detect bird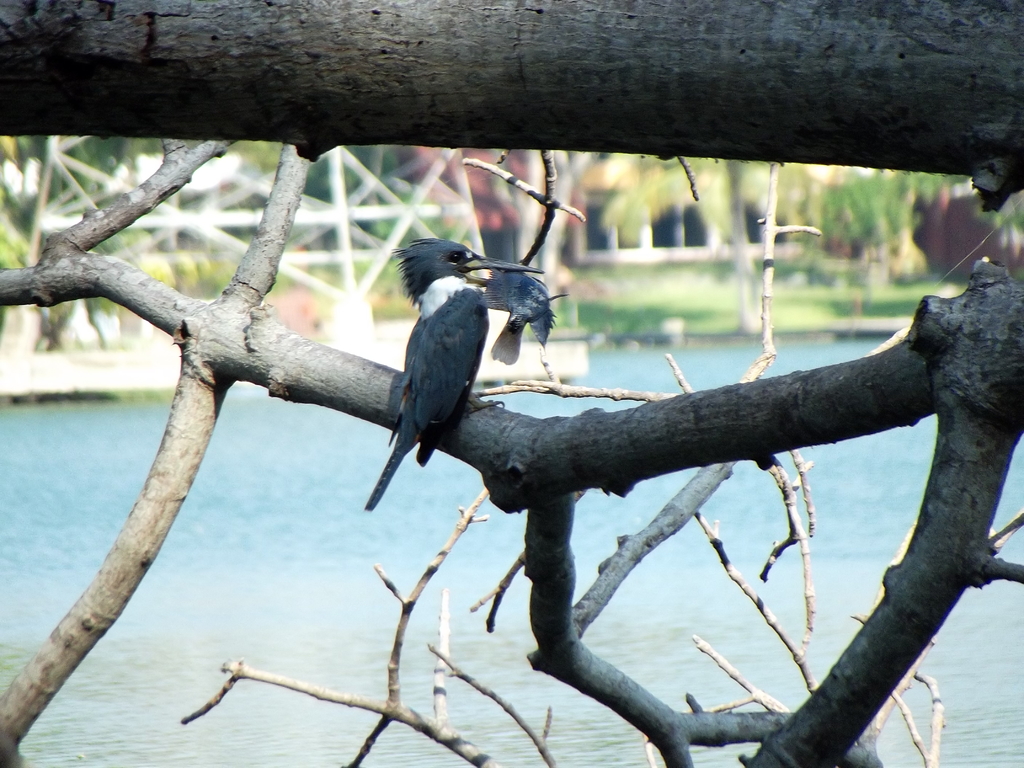
l=364, t=239, r=563, b=522
